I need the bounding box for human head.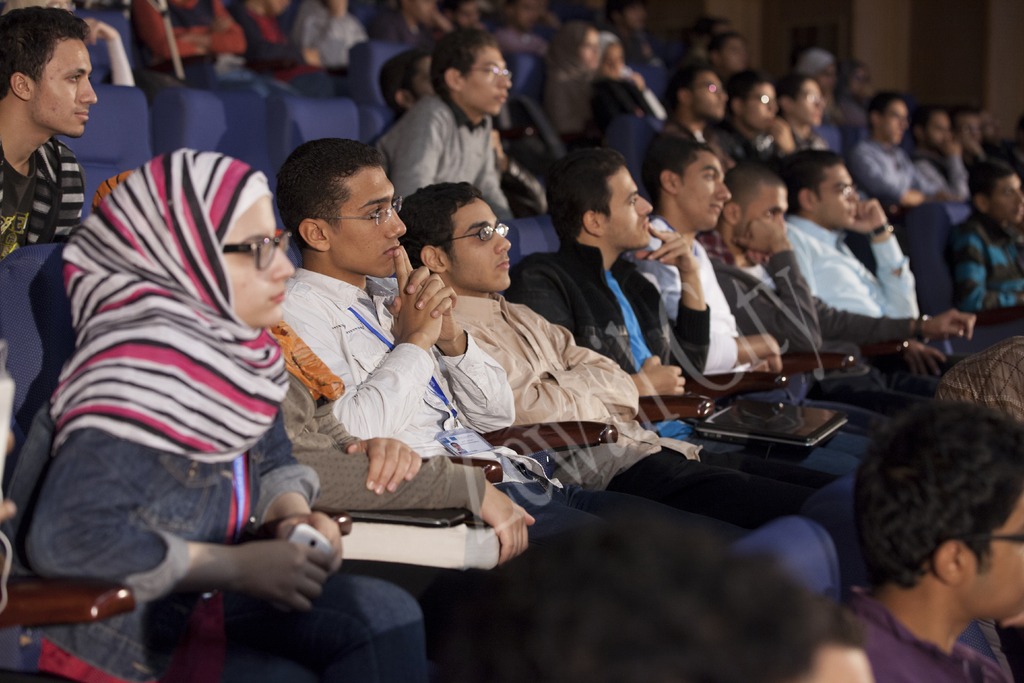
Here it is: 680, 65, 731, 117.
